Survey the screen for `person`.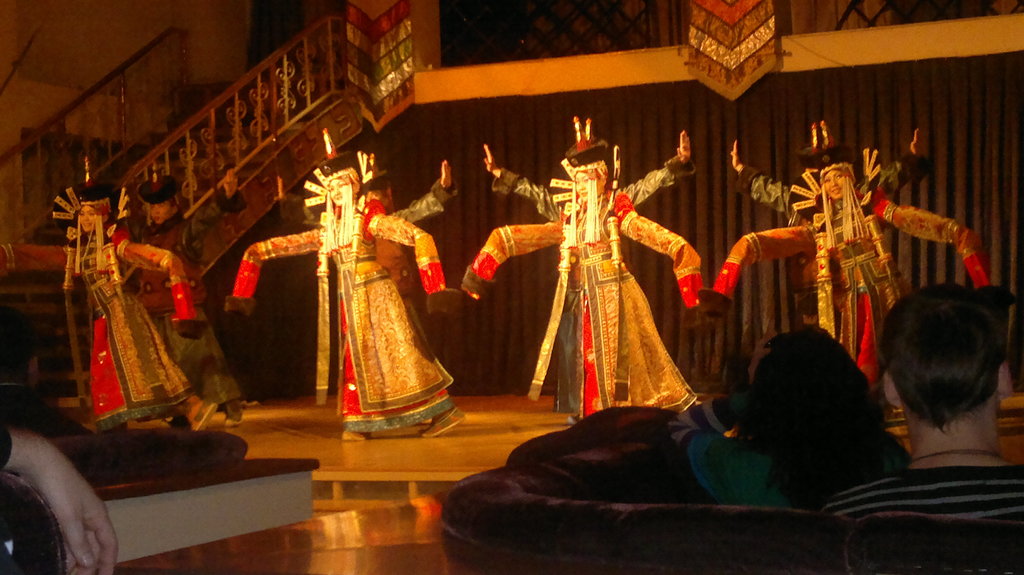
Survey found: box=[820, 288, 1018, 574].
